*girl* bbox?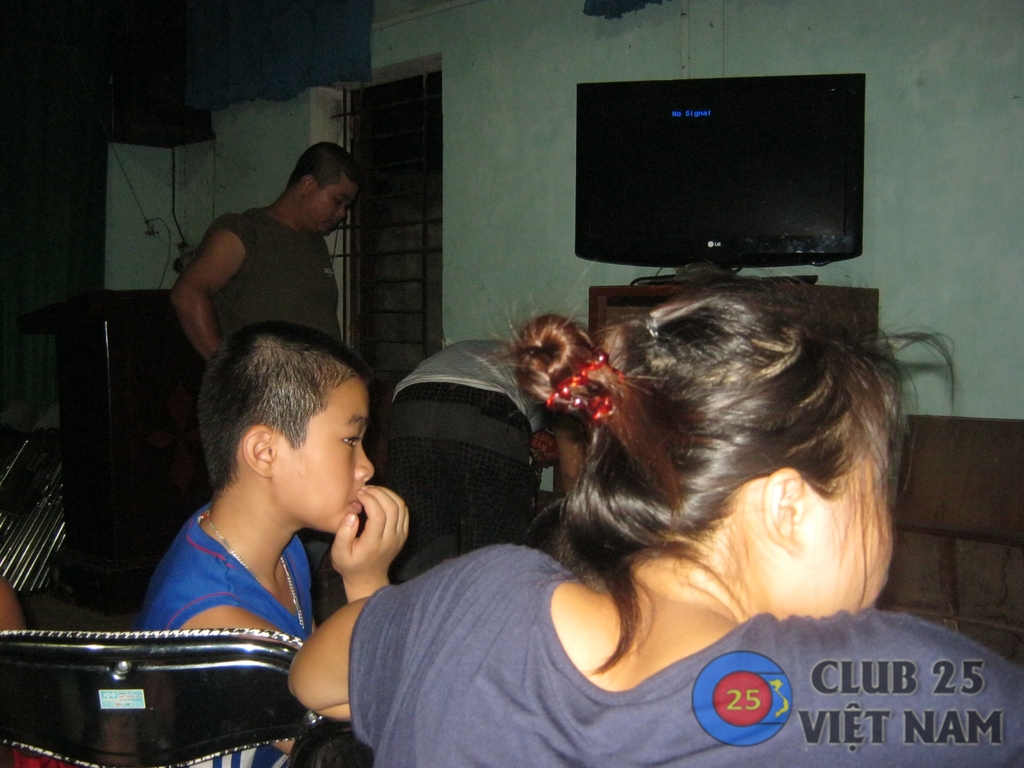
287, 284, 1019, 766
